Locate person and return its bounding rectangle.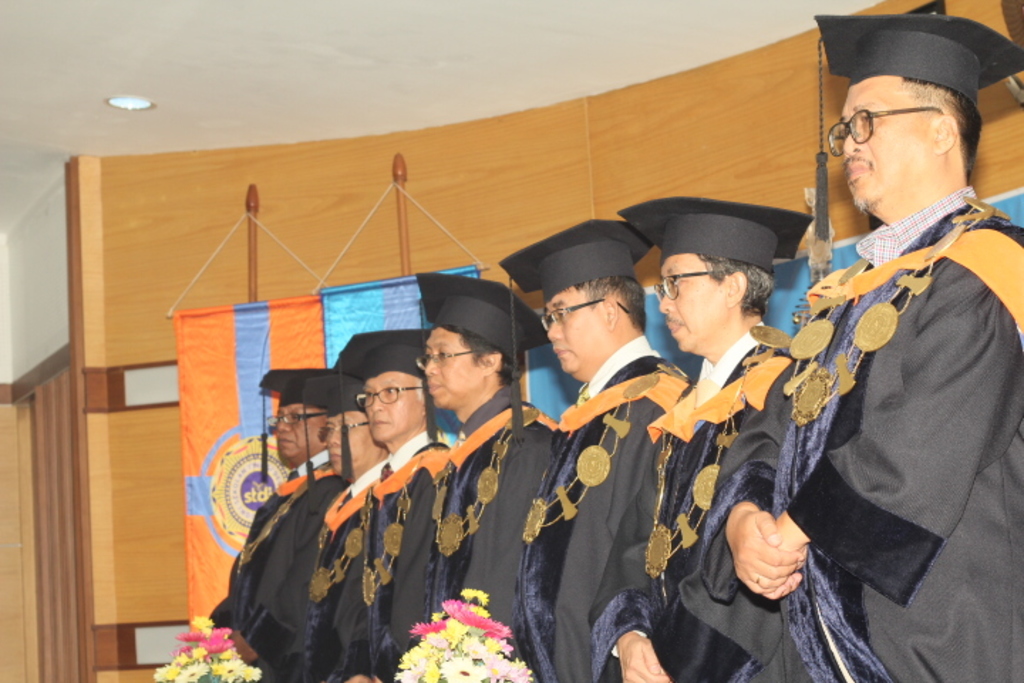
330, 329, 449, 680.
